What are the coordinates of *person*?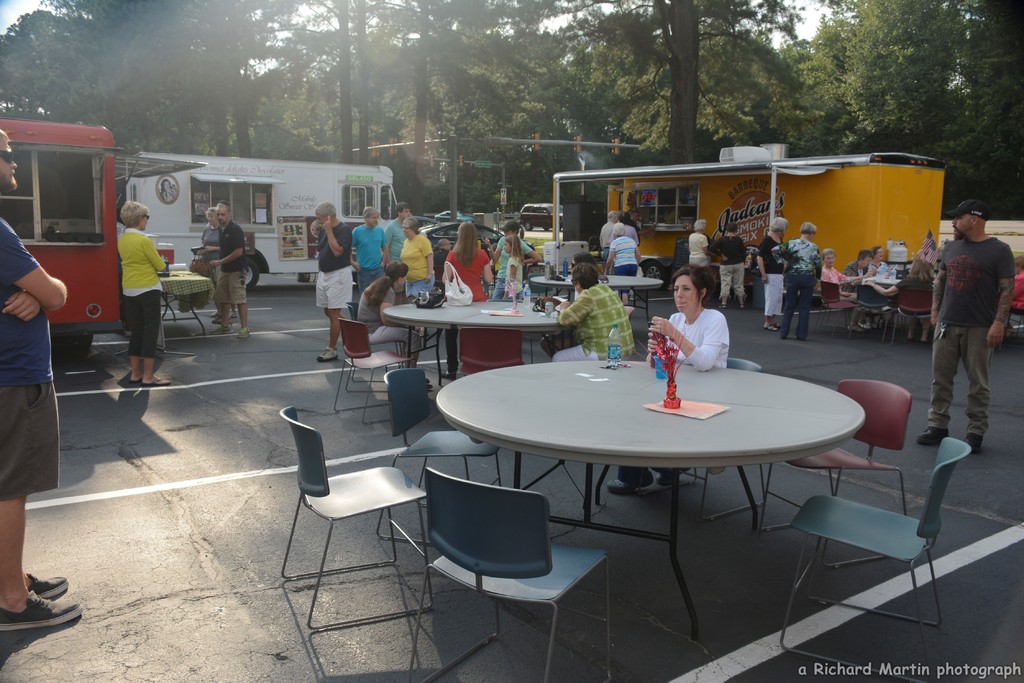
Rect(755, 215, 785, 333).
